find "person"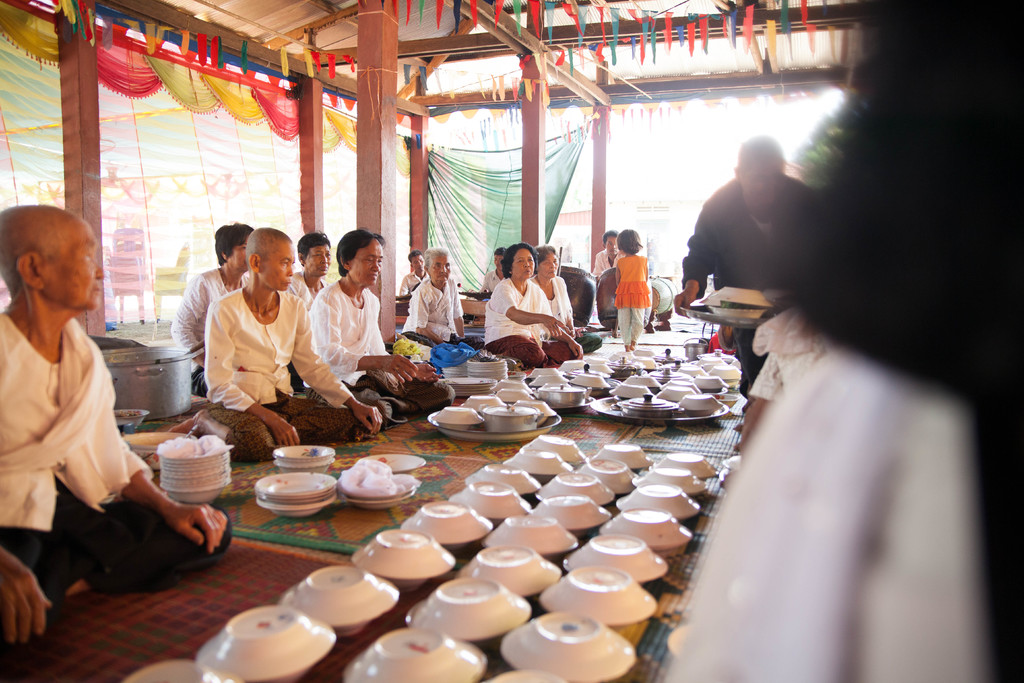
x1=614 y1=226 x2=650 y2=359
